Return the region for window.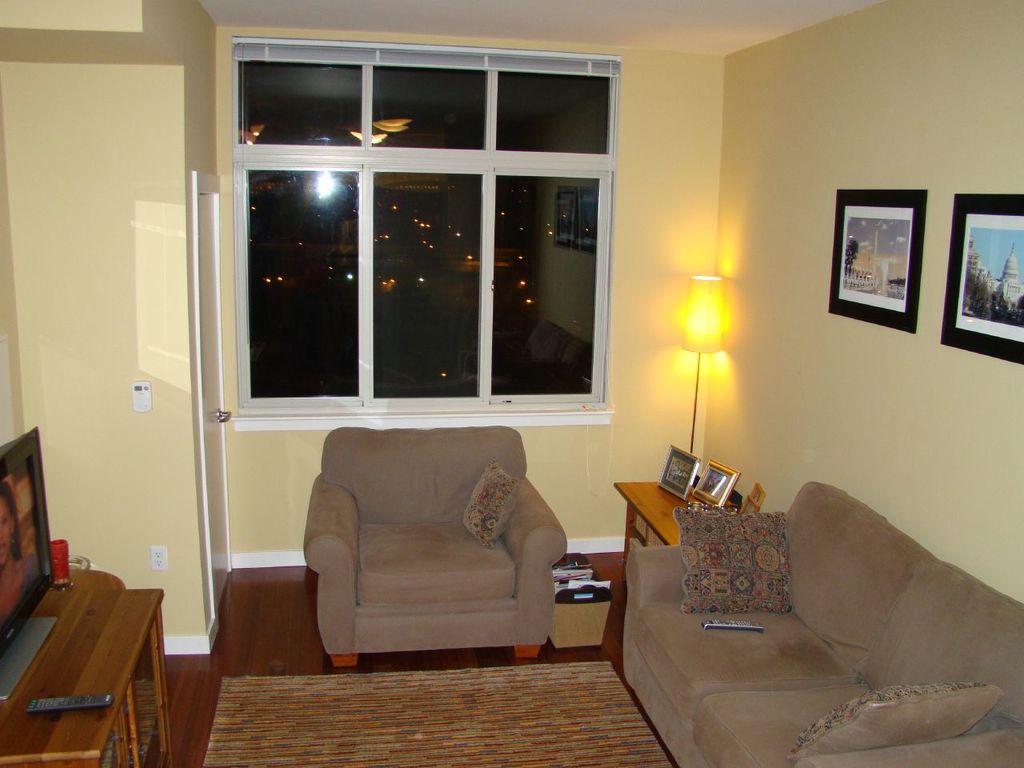
crop(250, 172, 360, 394).
